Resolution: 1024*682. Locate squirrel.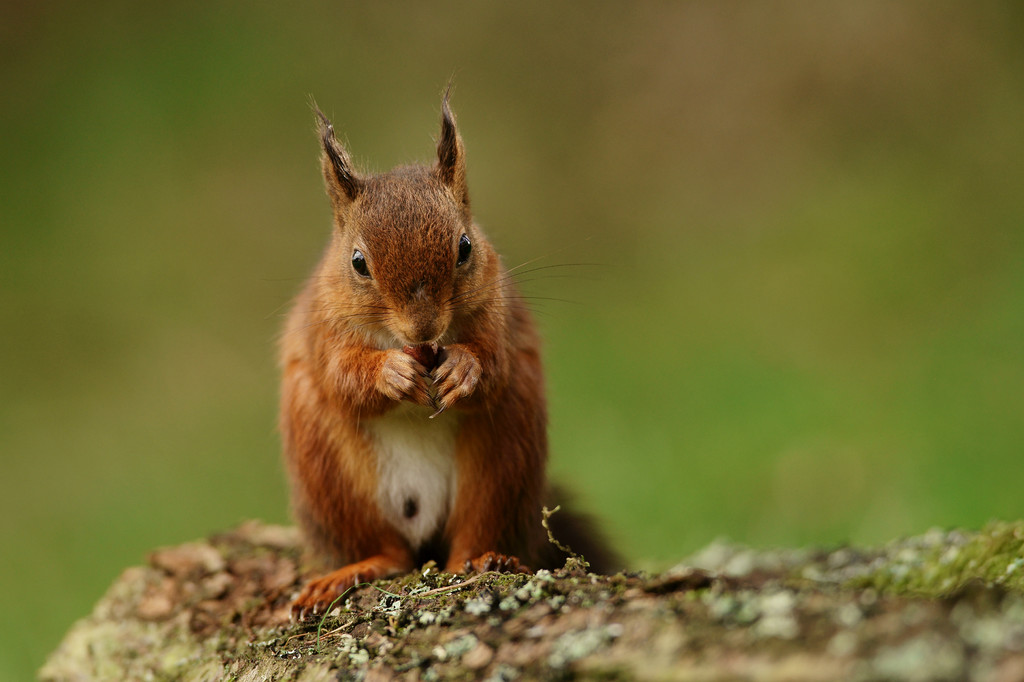
box(264, 68, 626, 623).
